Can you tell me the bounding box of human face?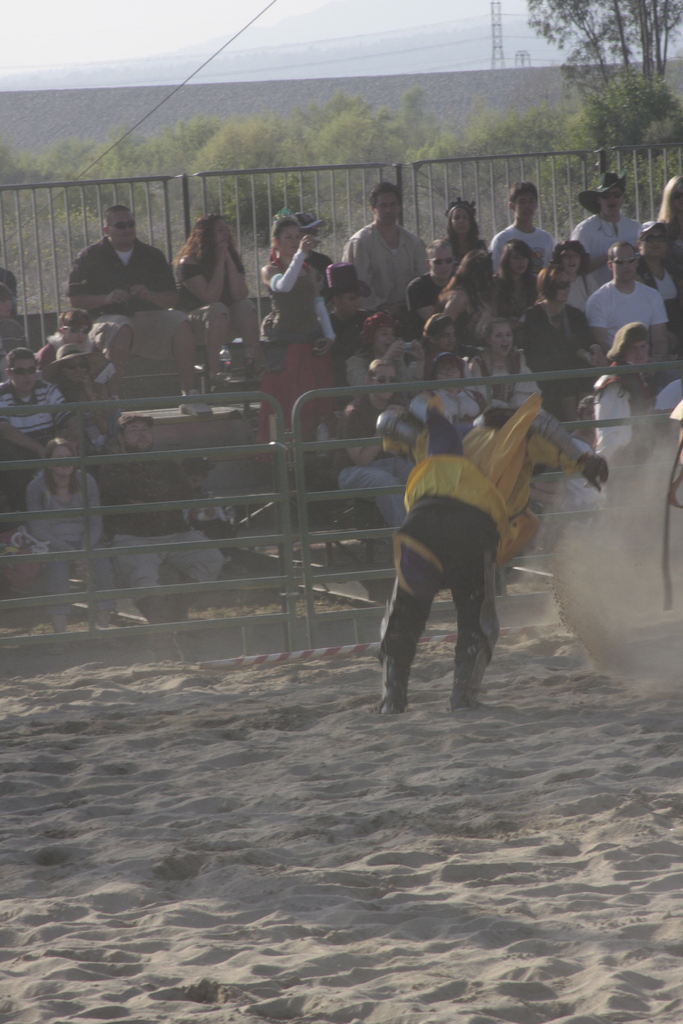
box(301, 223, 318, 237).
